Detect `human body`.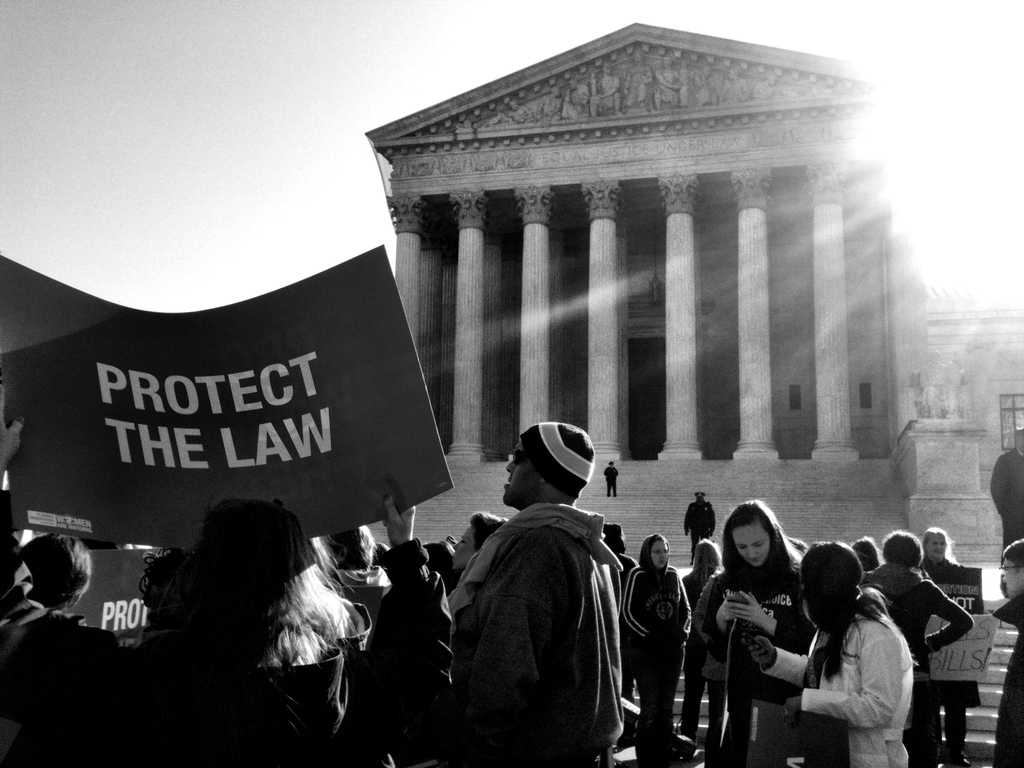
Detected at x1=864 y1=532 x2=971 y2=767.
